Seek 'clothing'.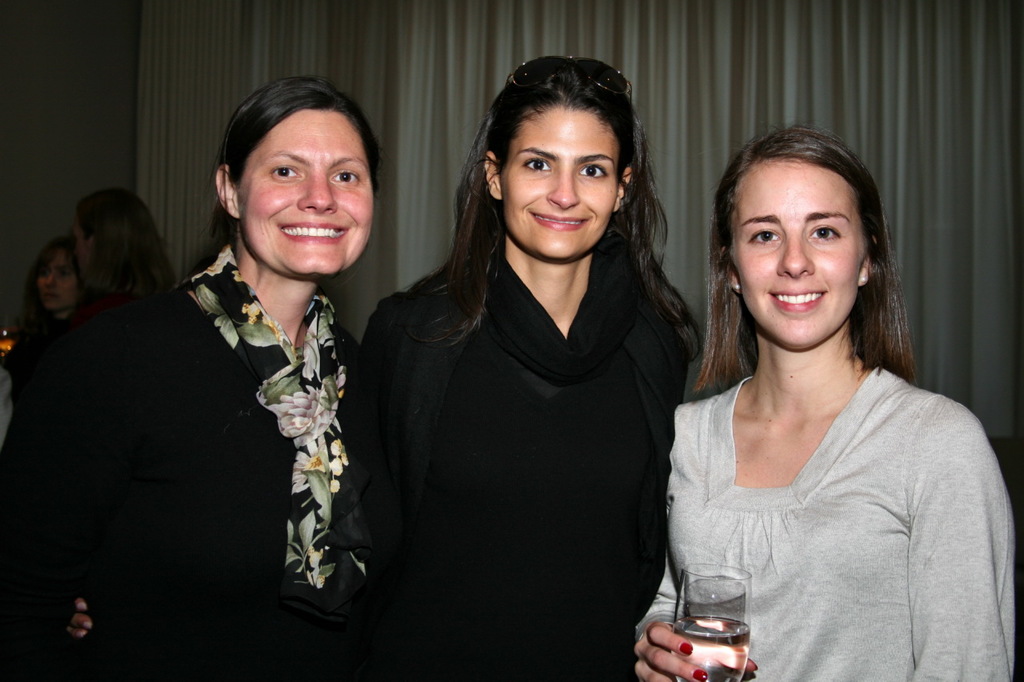
box(10, 247, 360, 679).
